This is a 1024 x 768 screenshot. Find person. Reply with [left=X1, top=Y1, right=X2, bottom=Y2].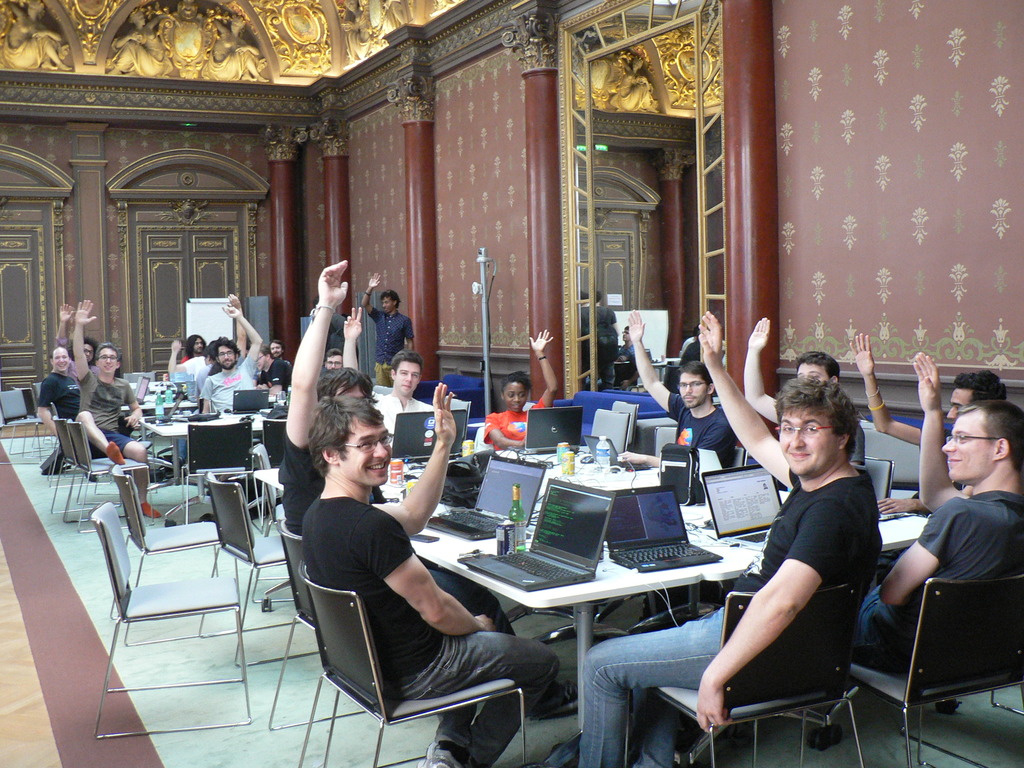
[left=340, top=305, right=433, bottom=447].
